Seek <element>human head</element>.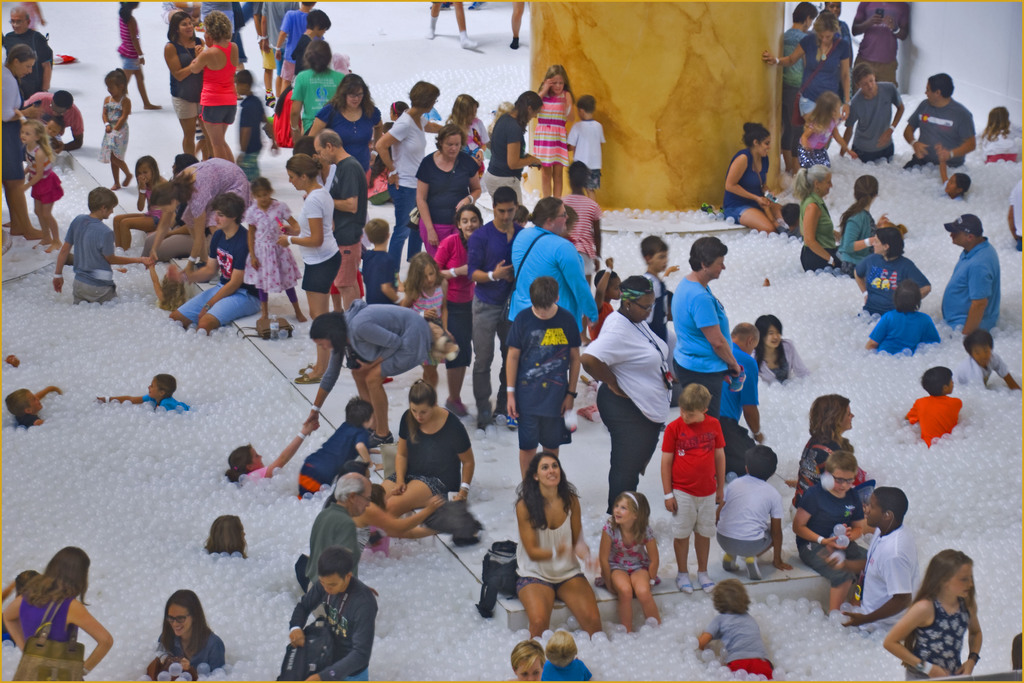
<box>12,8,33,37</box>.
